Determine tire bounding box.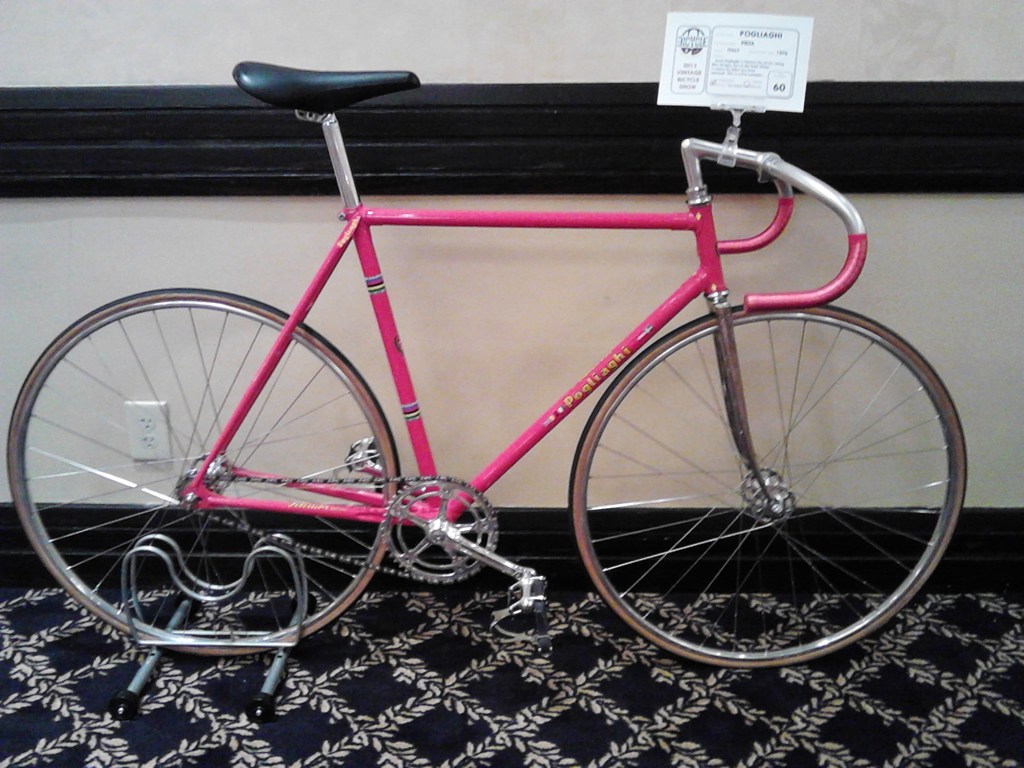
Determined: Rect(566, 305, 971, 664).
